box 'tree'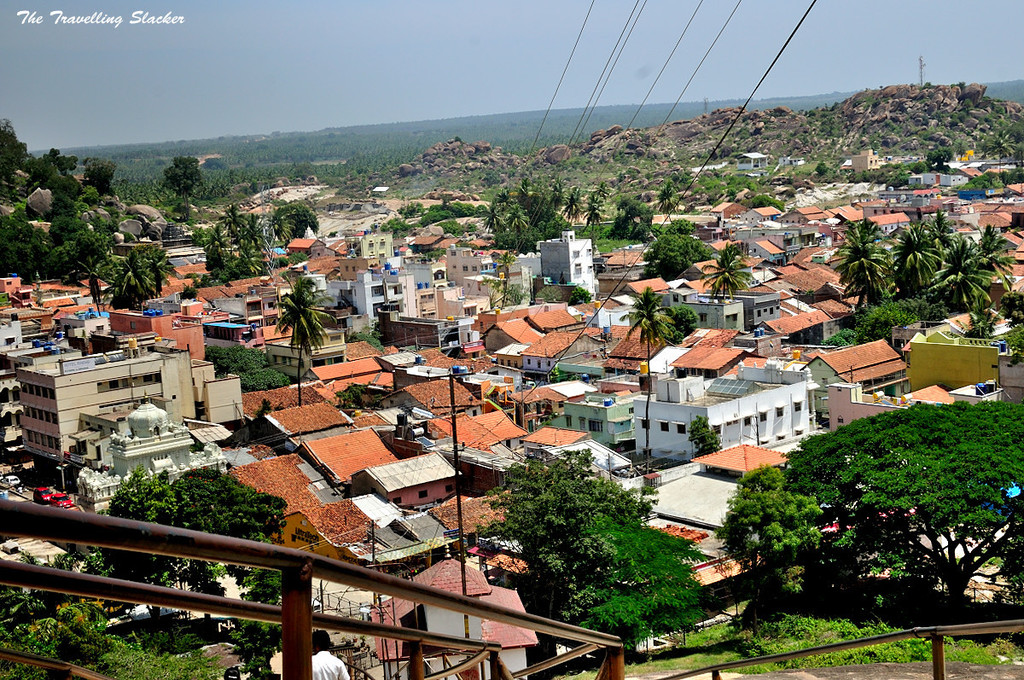
<region>957, 173, 1006, 195</region>
